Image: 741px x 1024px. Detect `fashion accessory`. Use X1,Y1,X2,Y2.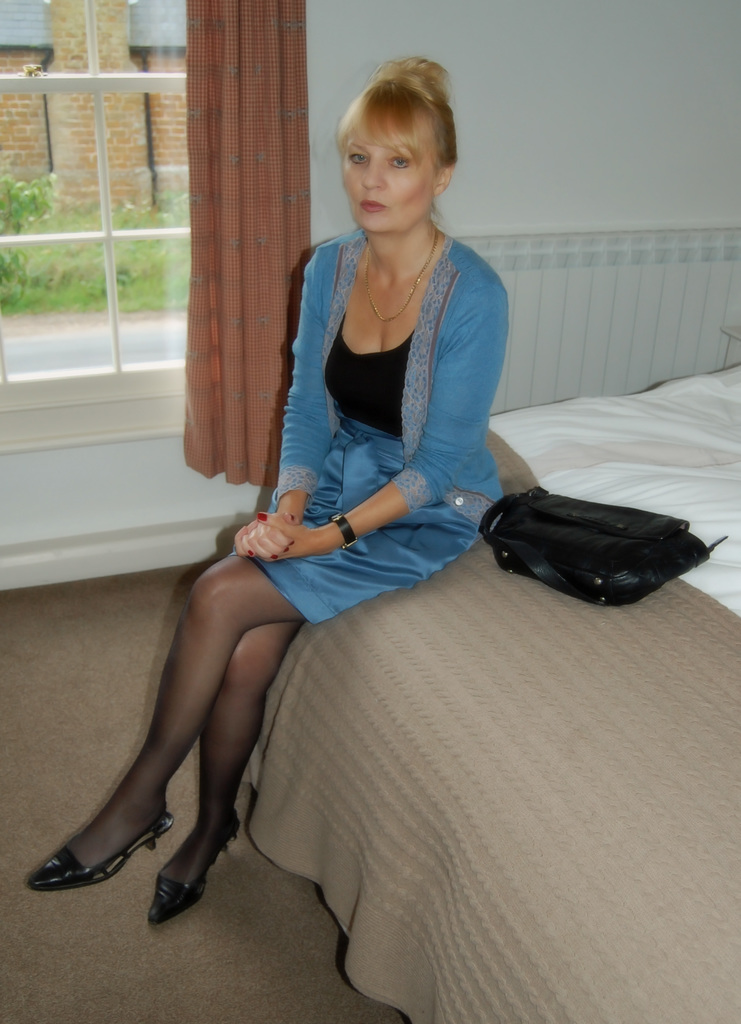
359,229,440,321.
